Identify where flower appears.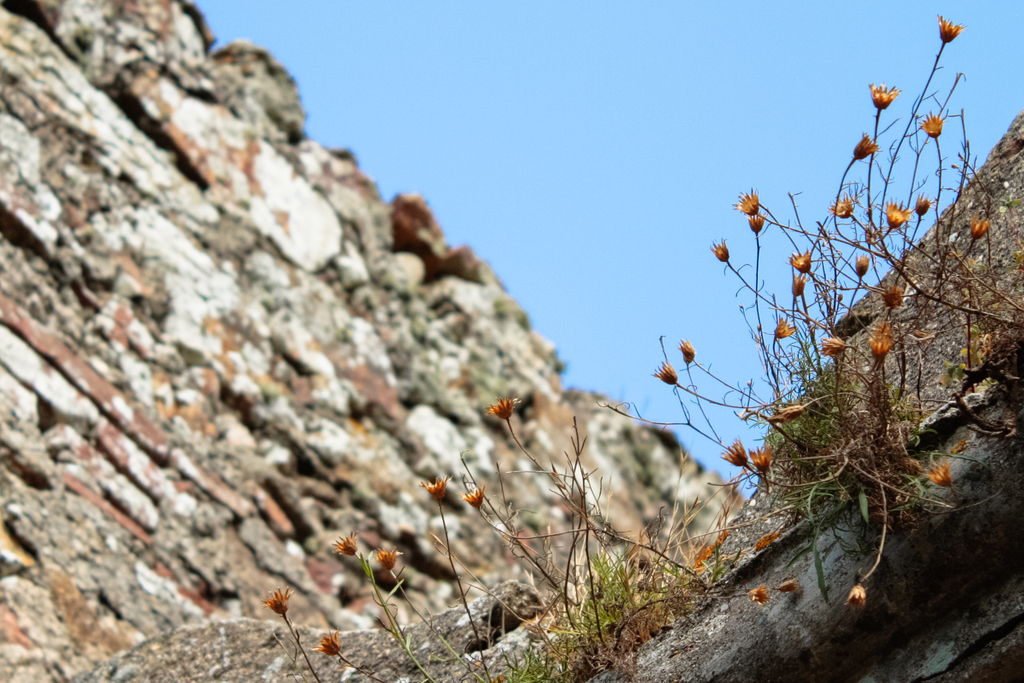
Appears at 922,111,945,138.
